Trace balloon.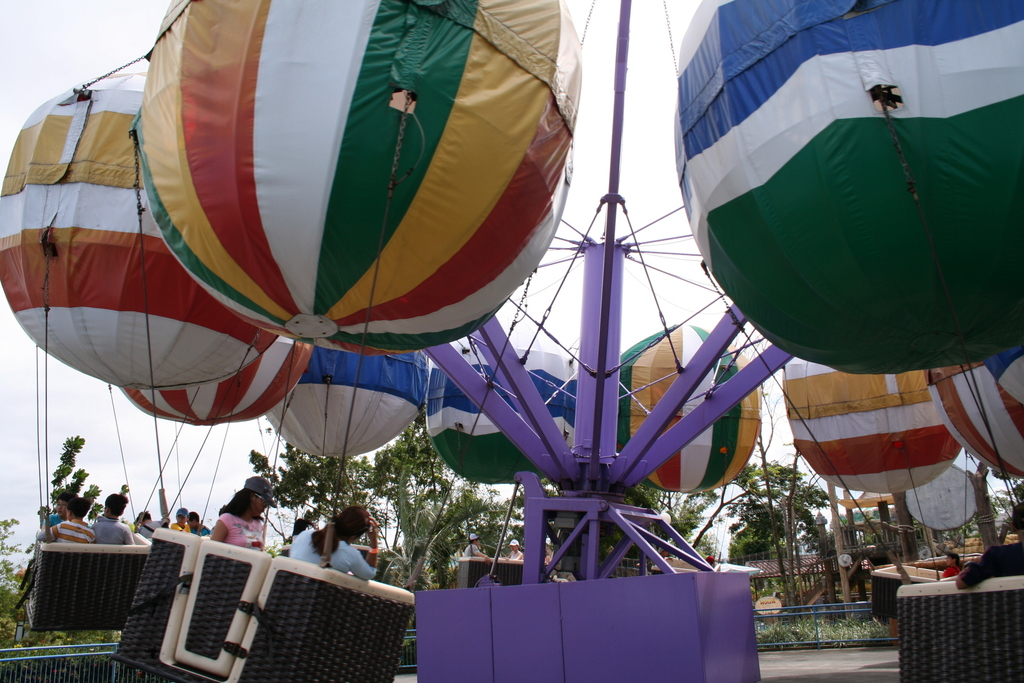
Traced to (left=0, top=83, right=278, bottom=385).
